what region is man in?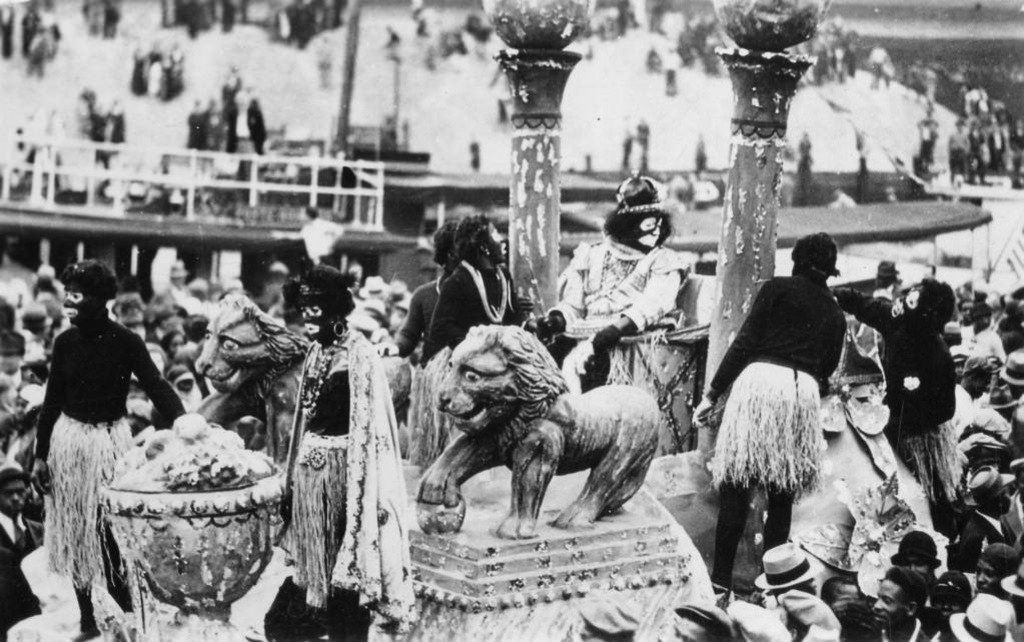
(left=580, top=599, right=642, bottom=641).
